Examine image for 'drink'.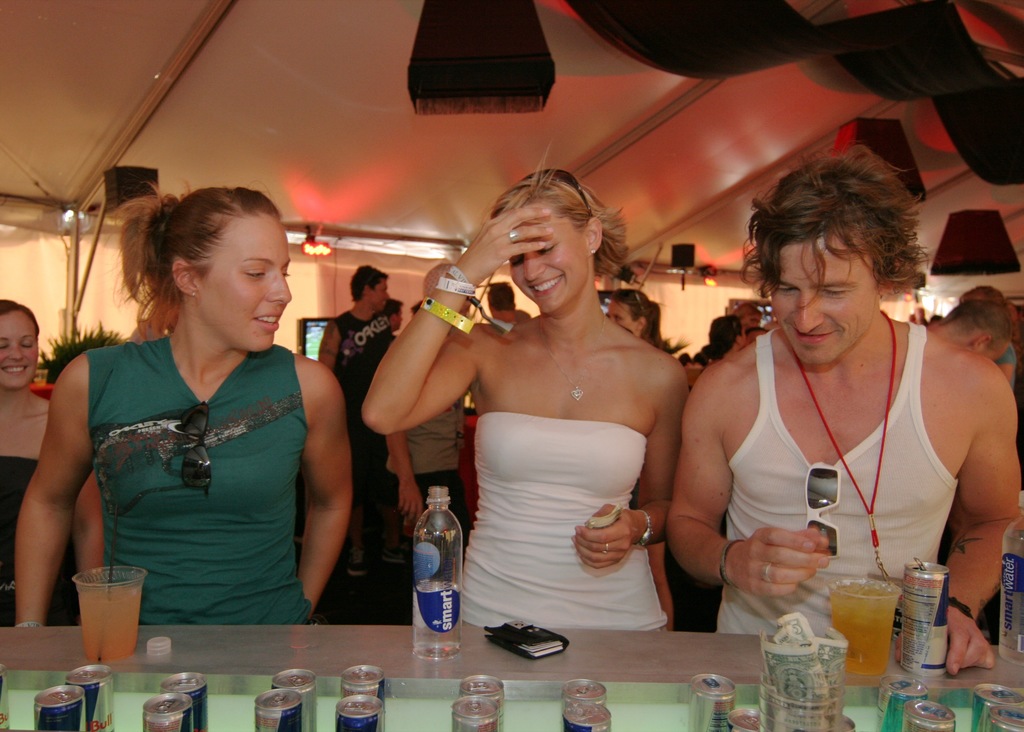
Examination result: locate(140, 695, 198, 731).
